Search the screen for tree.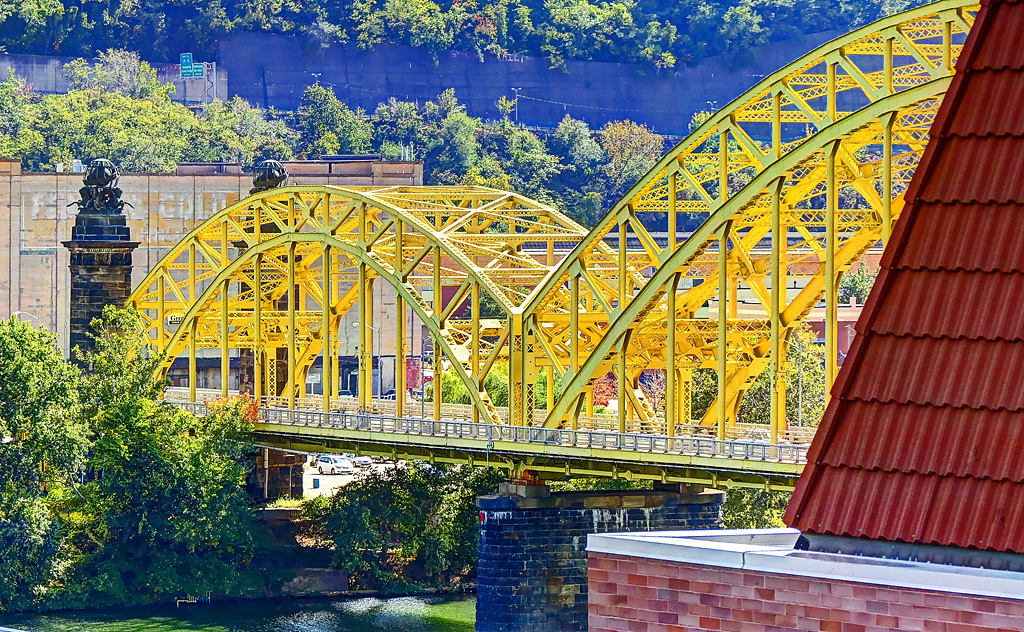
Found at x1=0, y1=309, x2=257, y2=609.
